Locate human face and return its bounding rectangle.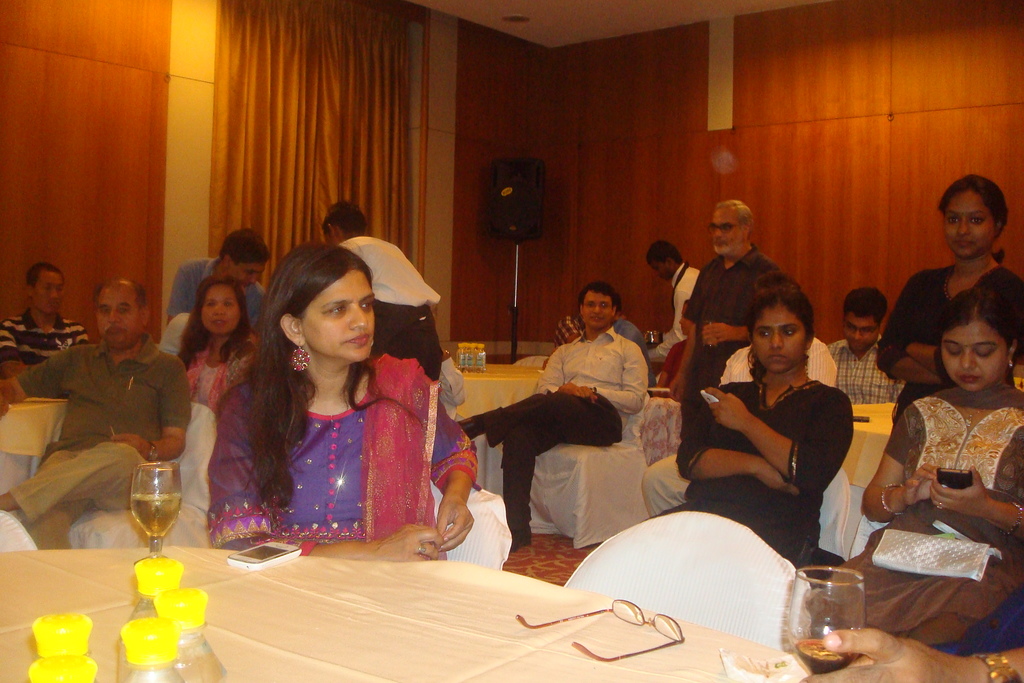
detection(201, 283, 238, 331).
